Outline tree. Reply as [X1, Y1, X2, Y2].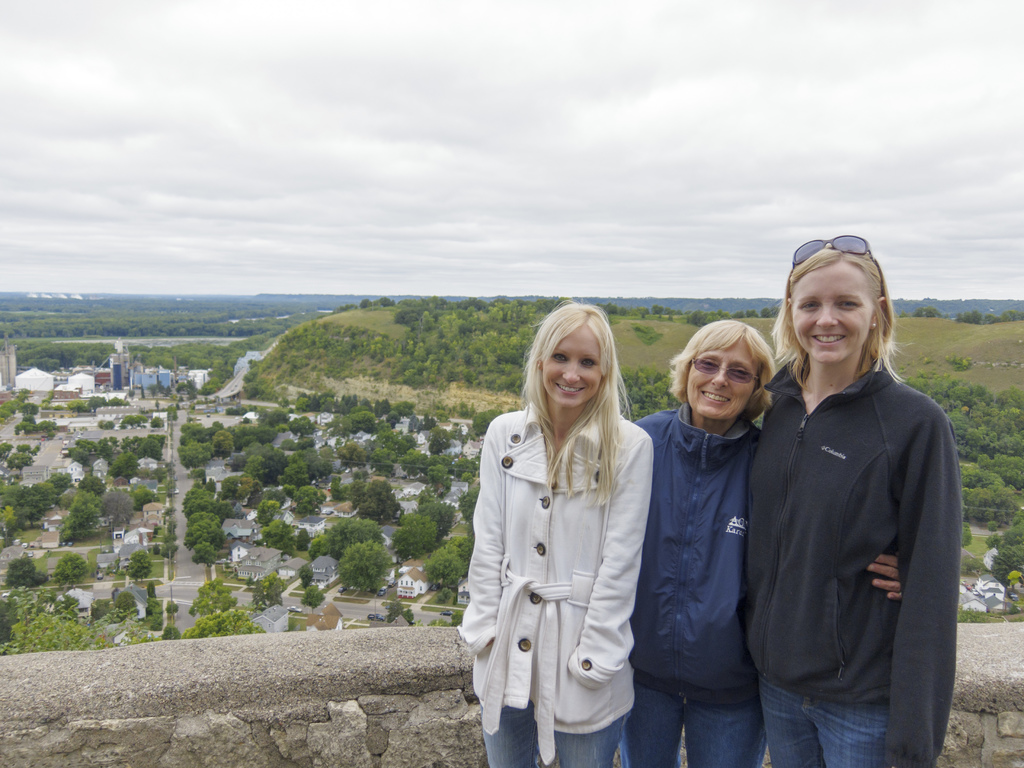
[256, 517, 312, 558].
